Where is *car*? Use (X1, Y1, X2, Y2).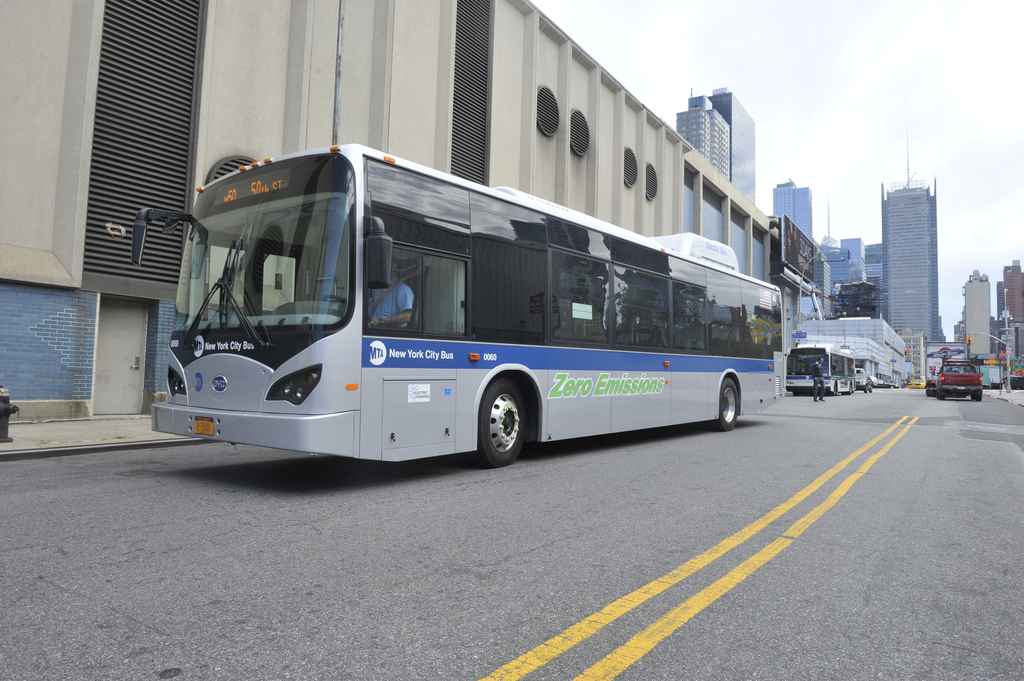
(924, 355, 979, 400).
